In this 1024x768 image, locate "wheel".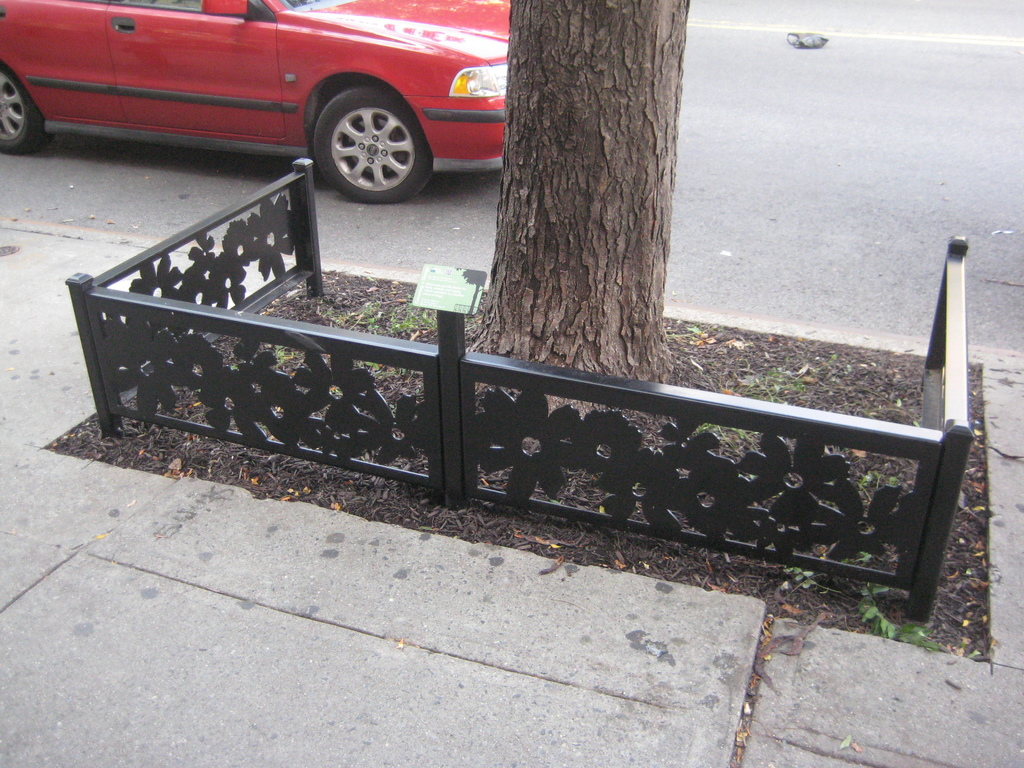
Bounding box: BBox(312, 86, 435, 207).
